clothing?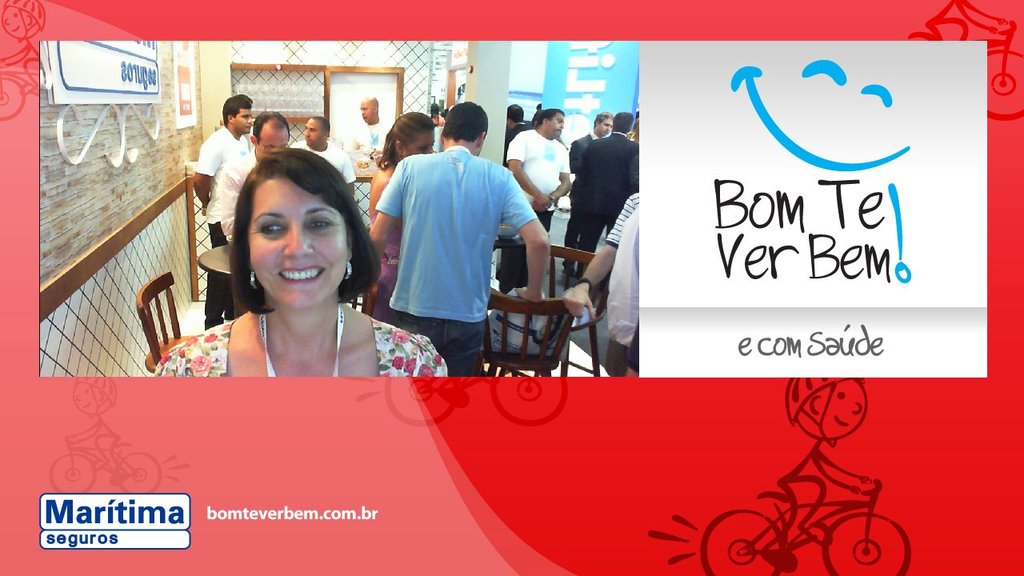
(291, 138, 354, 181)
